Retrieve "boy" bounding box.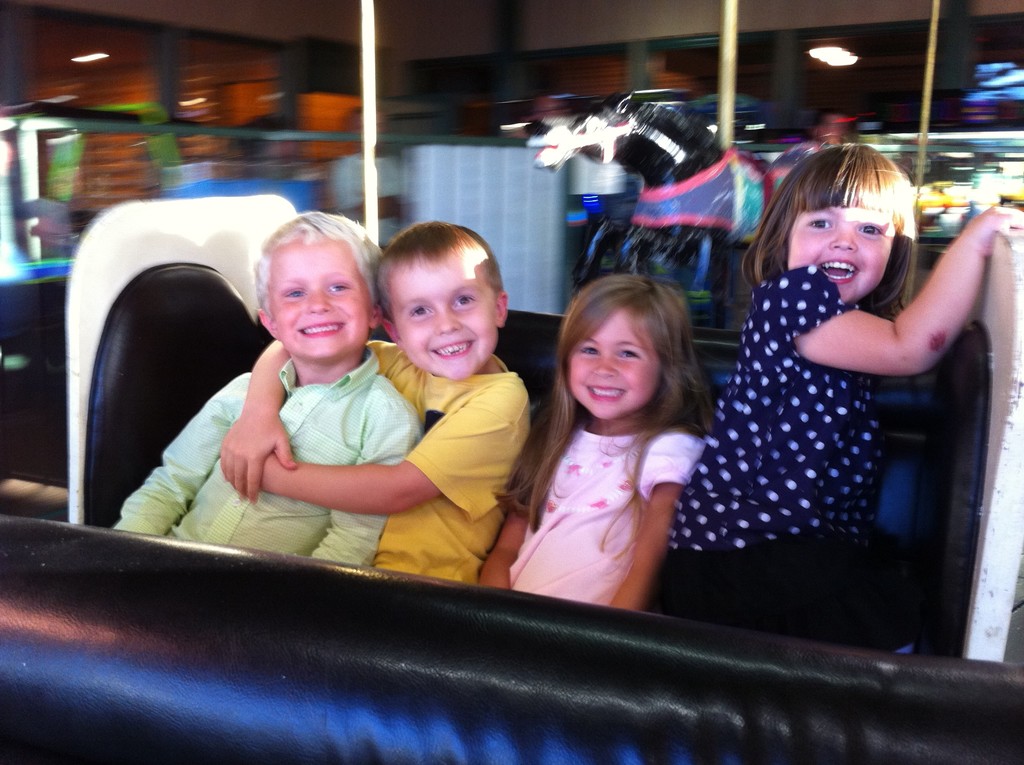
Bounding box: detection(221, 218, 529, 576).
